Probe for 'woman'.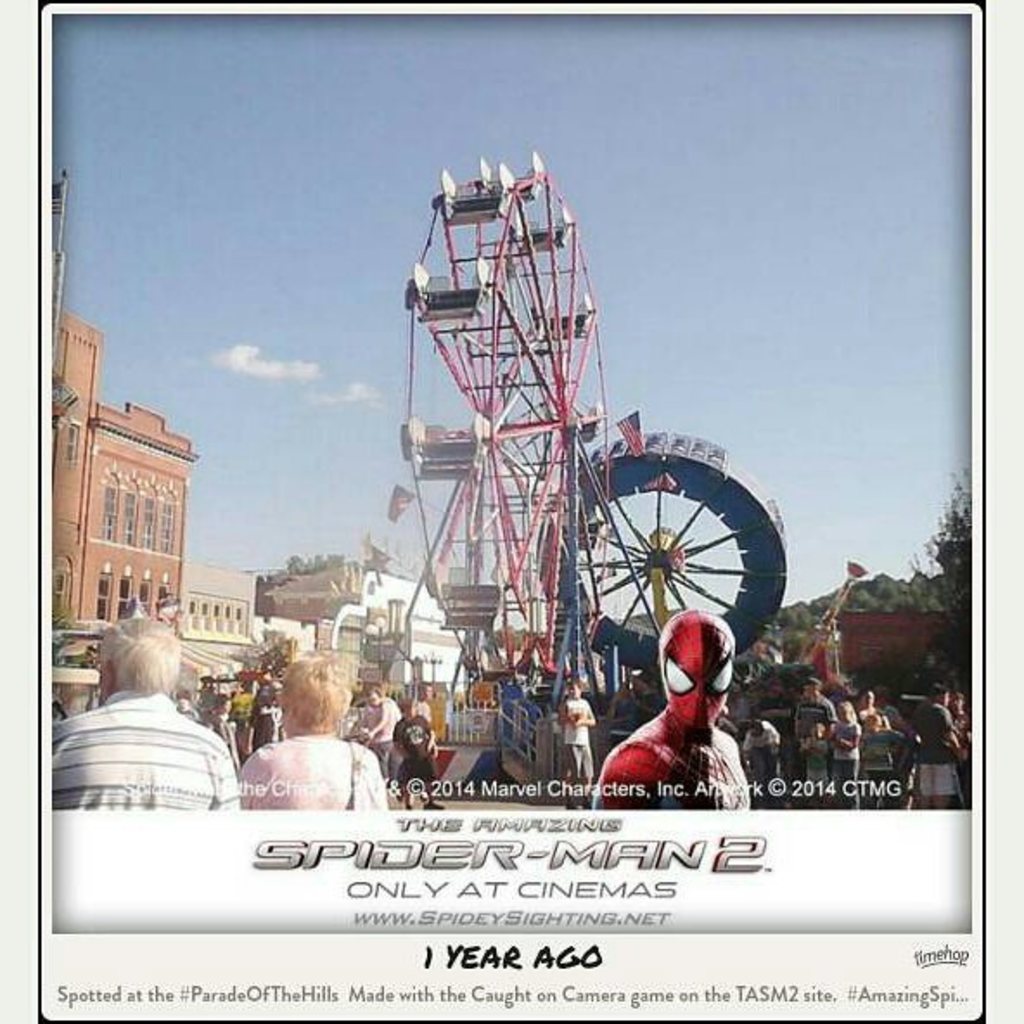
Probe result: BBox(830, 699, 867, 808).
